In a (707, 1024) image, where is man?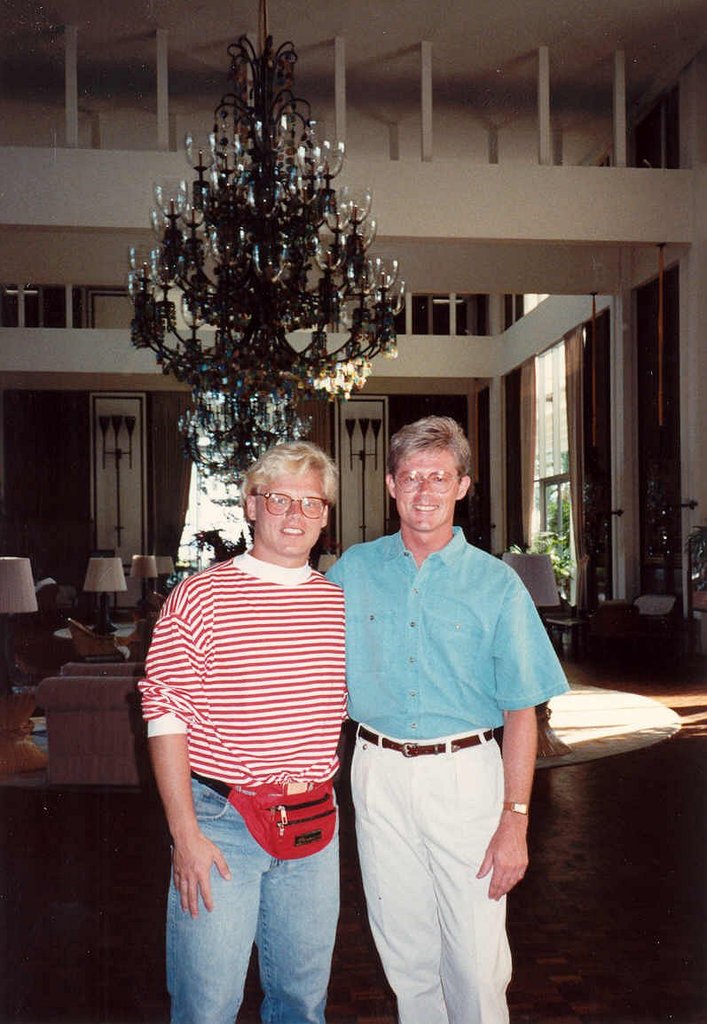
<box>330,405,574,1023</box>.
